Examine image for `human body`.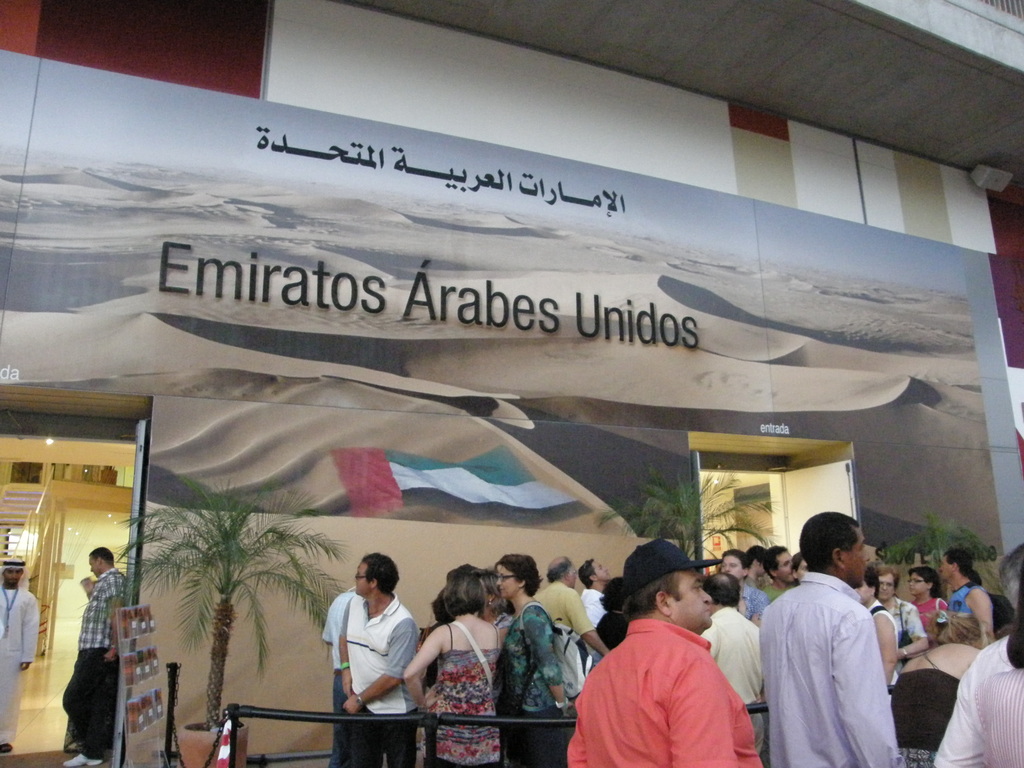
Examination result: [left=346, top=552, right=417, bottom=767].
